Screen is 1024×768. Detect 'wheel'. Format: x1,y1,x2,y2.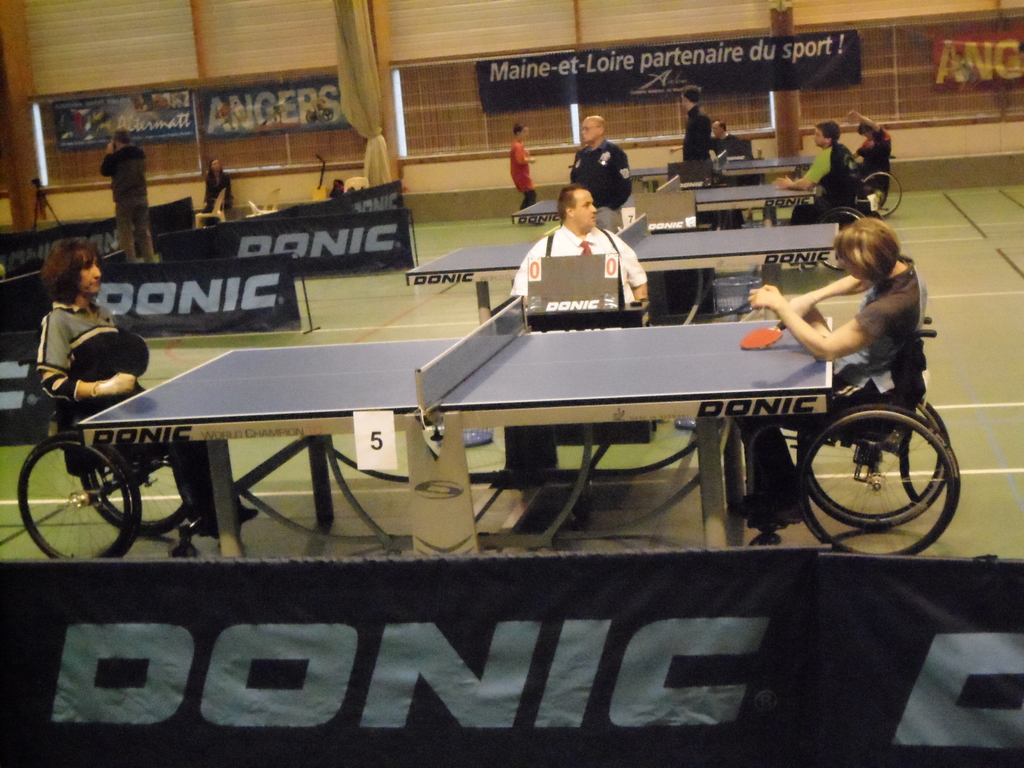
861,170,905,220.
